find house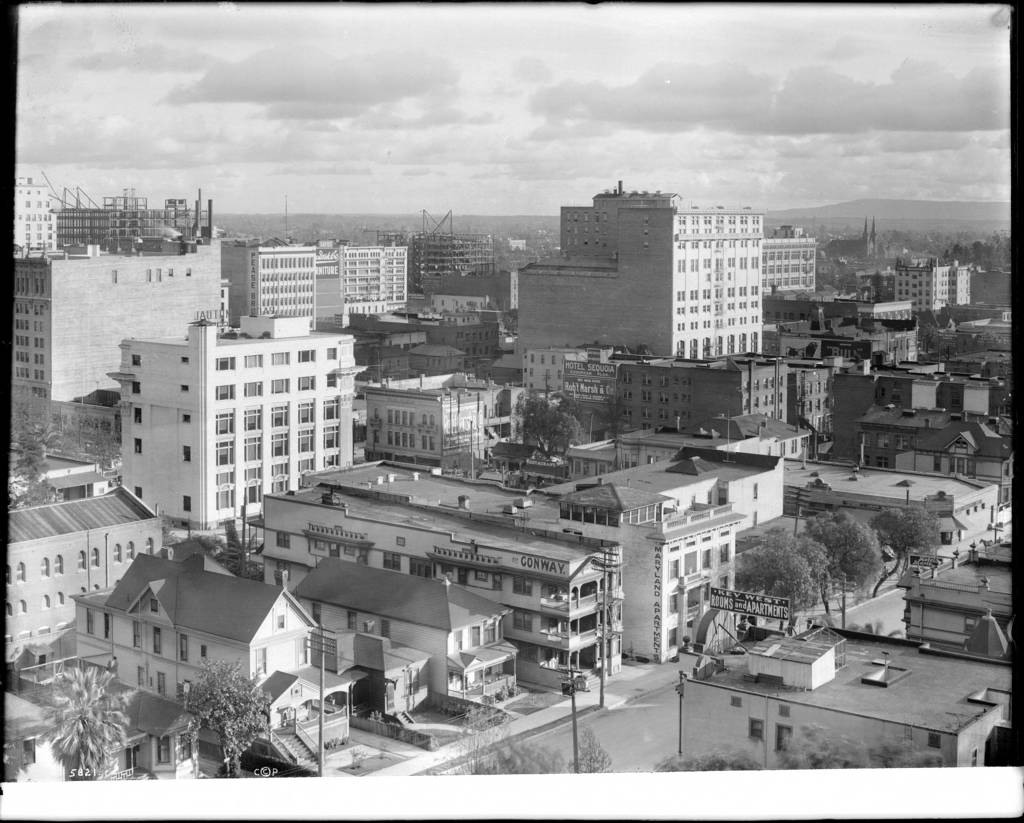
563:437:790:662
